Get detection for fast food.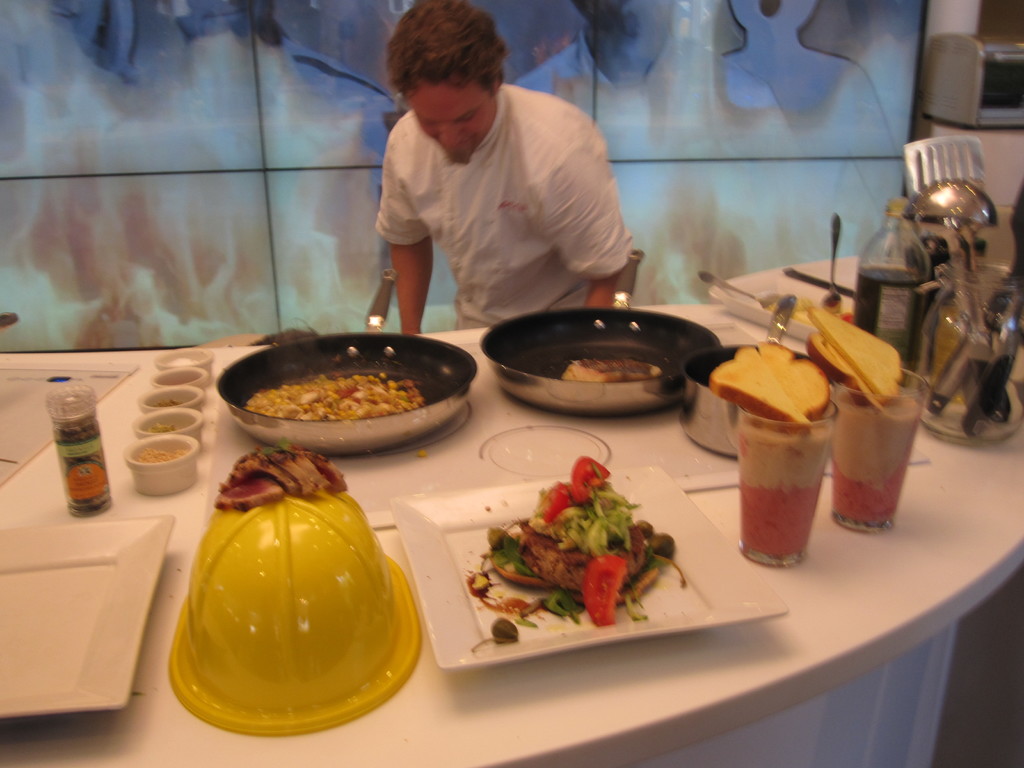
Detection: (left=706, top=342, right=831, bottom=428).
